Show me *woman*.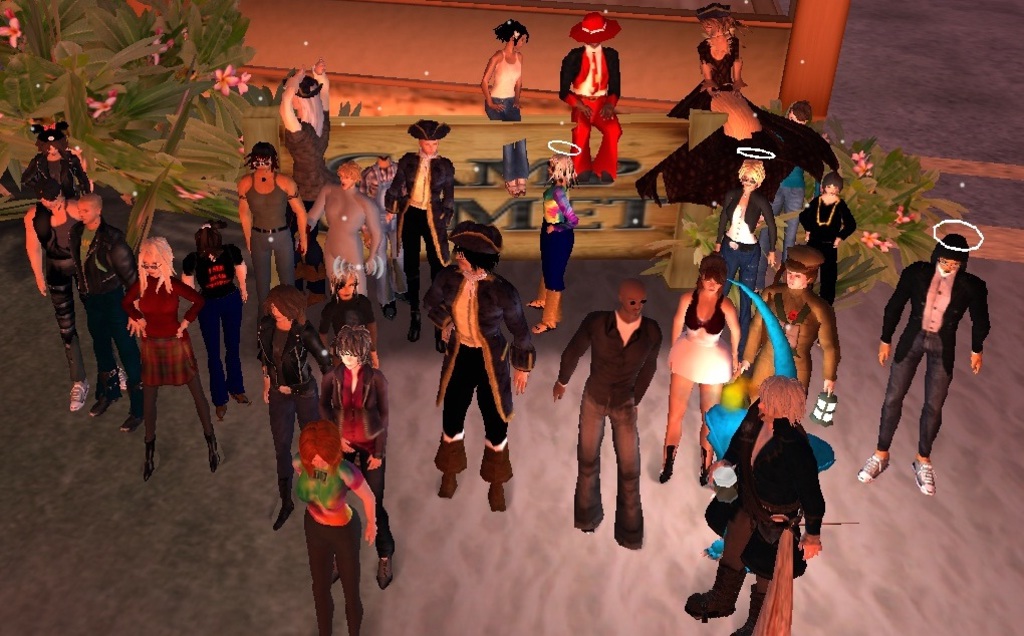
*woman* is here: select_region(252, 281, 334, 534).
